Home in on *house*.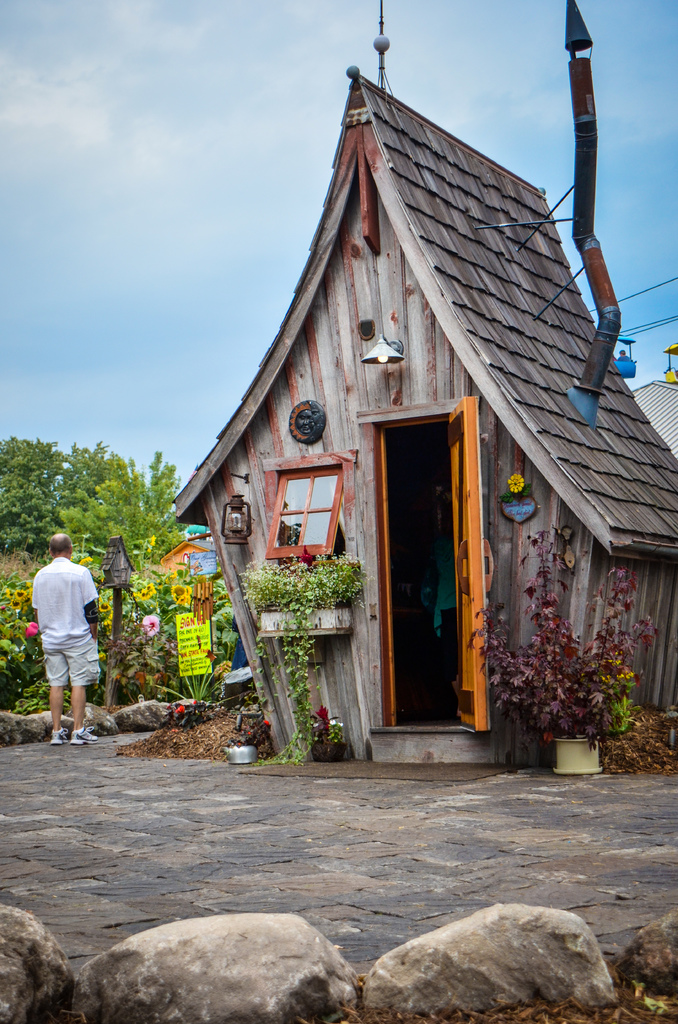
Homed in at bbox=[168, 52, 676, 763].
